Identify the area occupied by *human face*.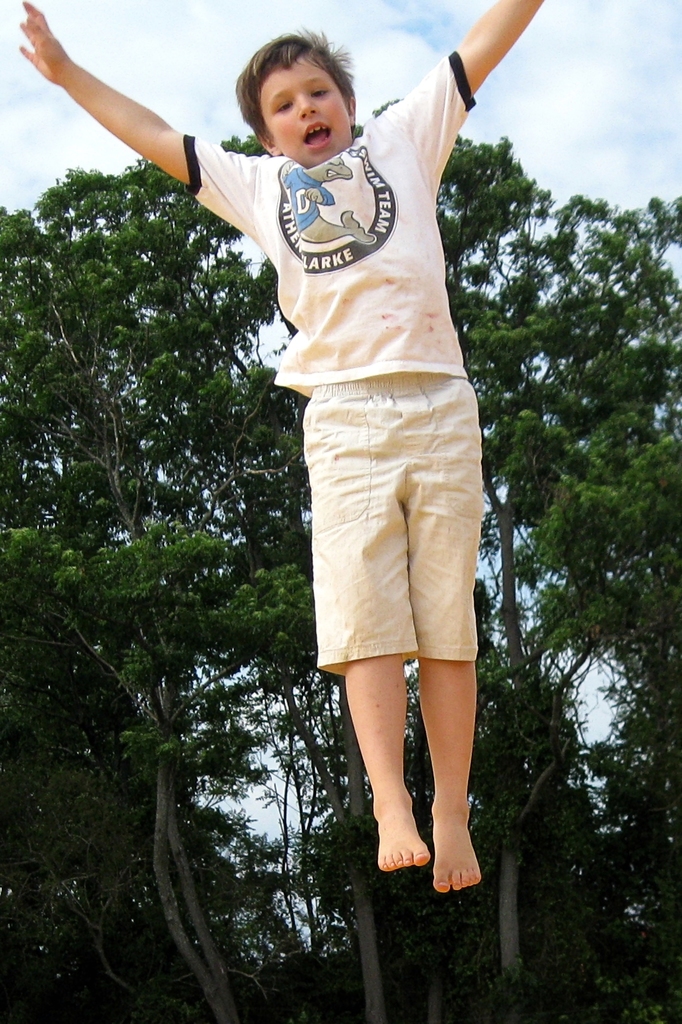
Area: (257,58,355,173).
